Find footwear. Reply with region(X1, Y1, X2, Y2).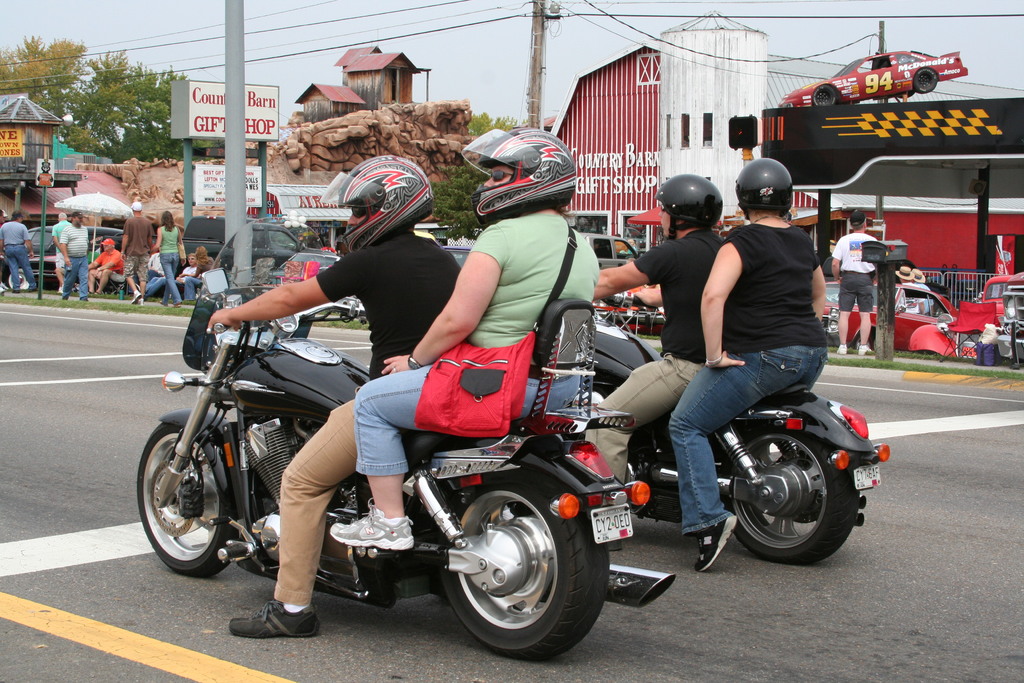
region(161, 299, 167, 308).
